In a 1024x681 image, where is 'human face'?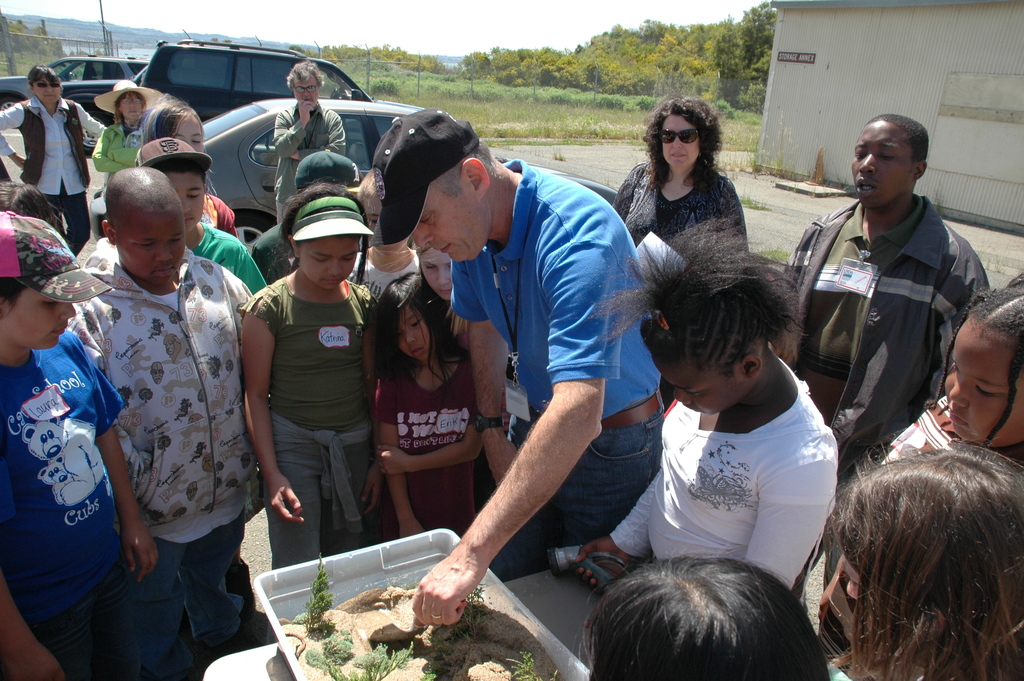
pyautogui.locateOnScreen(396, 313, 440, 368).
